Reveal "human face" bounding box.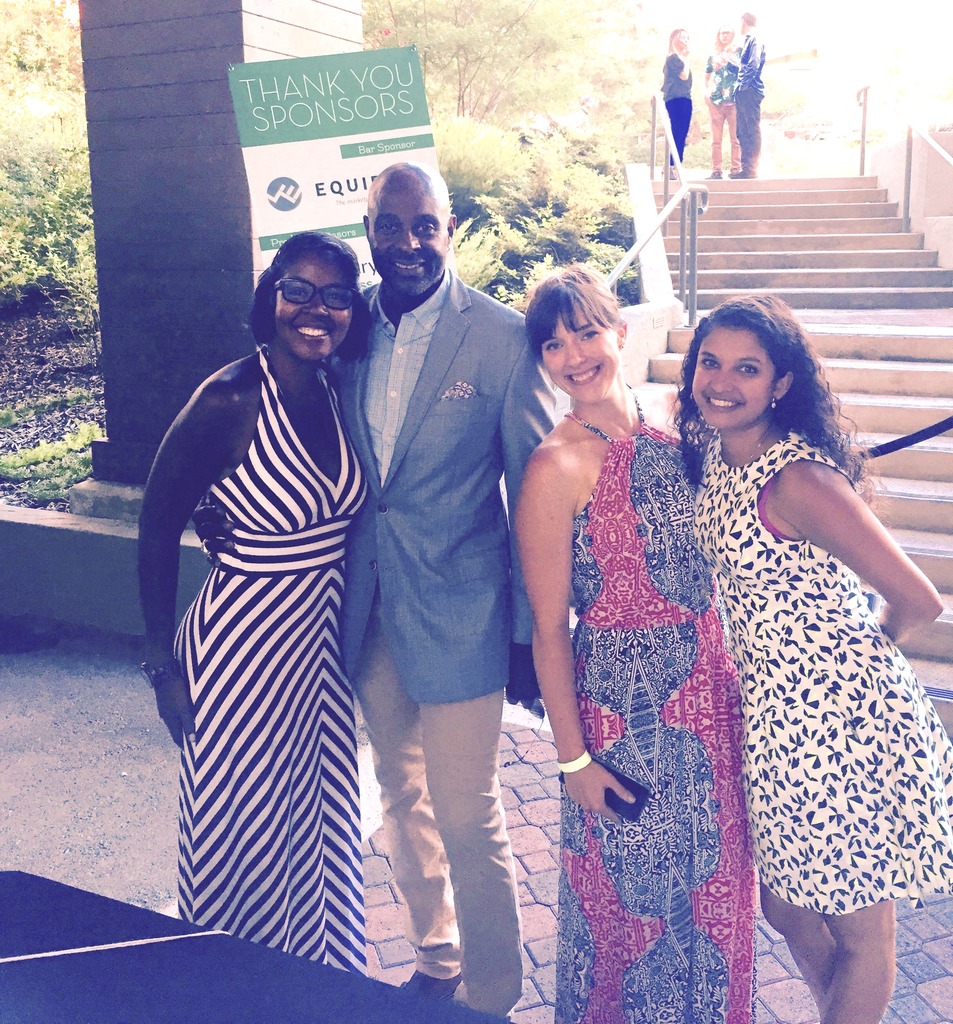
Revealed: 370/178/445/299.
